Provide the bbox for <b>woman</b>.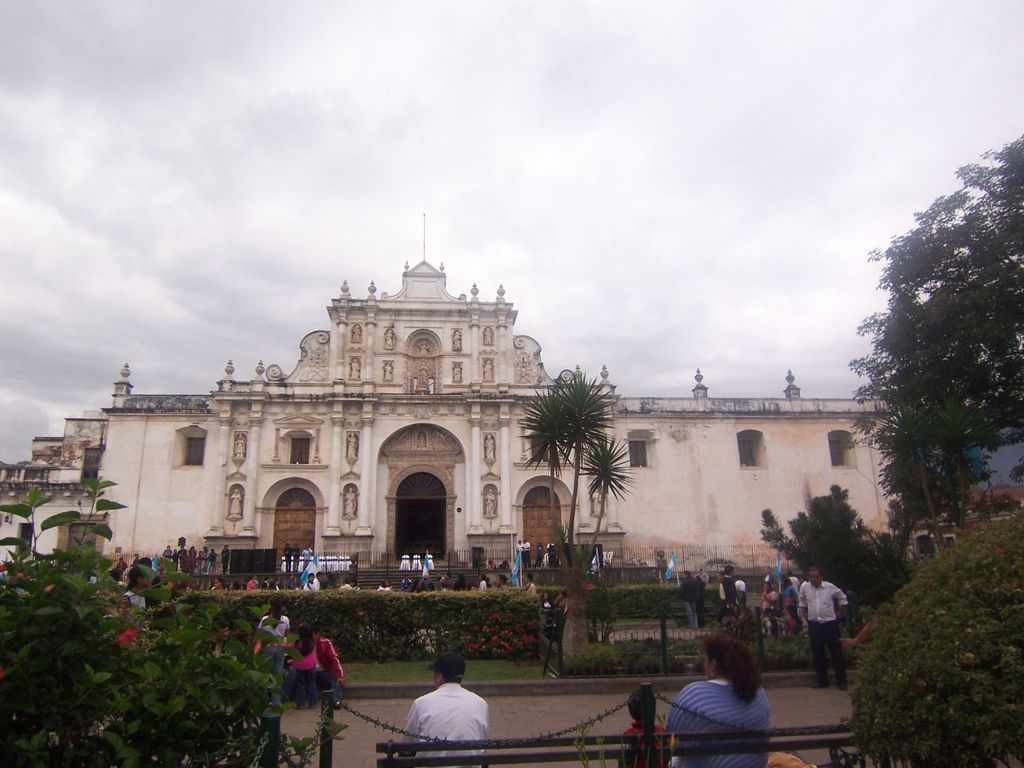
crop(758, 605, 781, 643).
